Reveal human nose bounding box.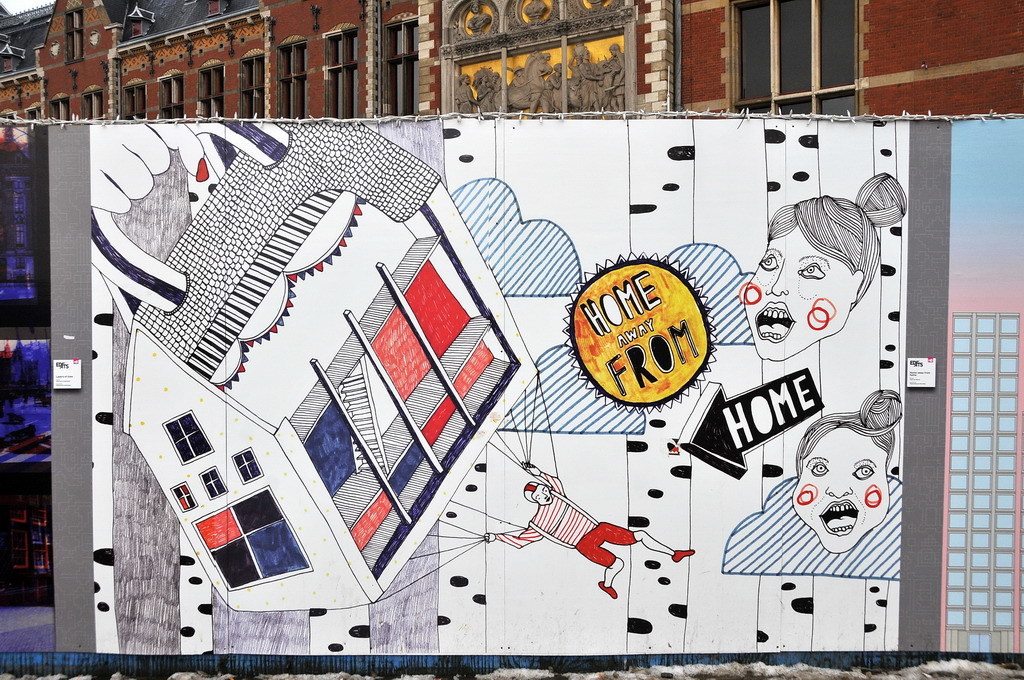
Revealed: 772/259/786/295.
